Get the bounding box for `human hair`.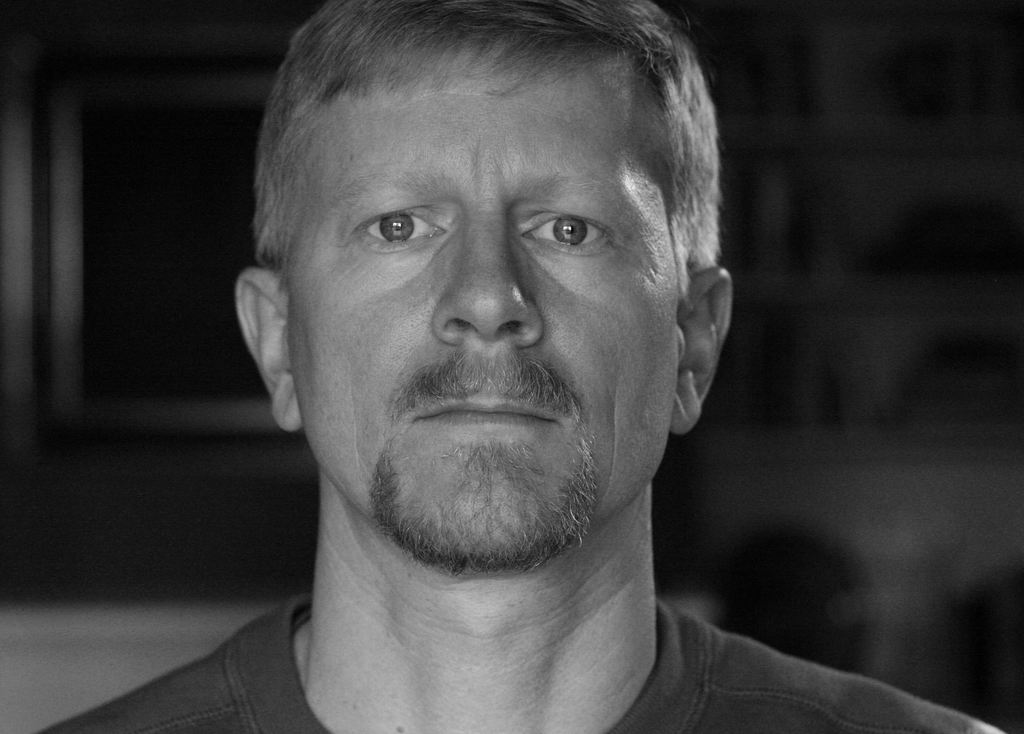
(x1=217, y1=6, x2=698, y2=300).
